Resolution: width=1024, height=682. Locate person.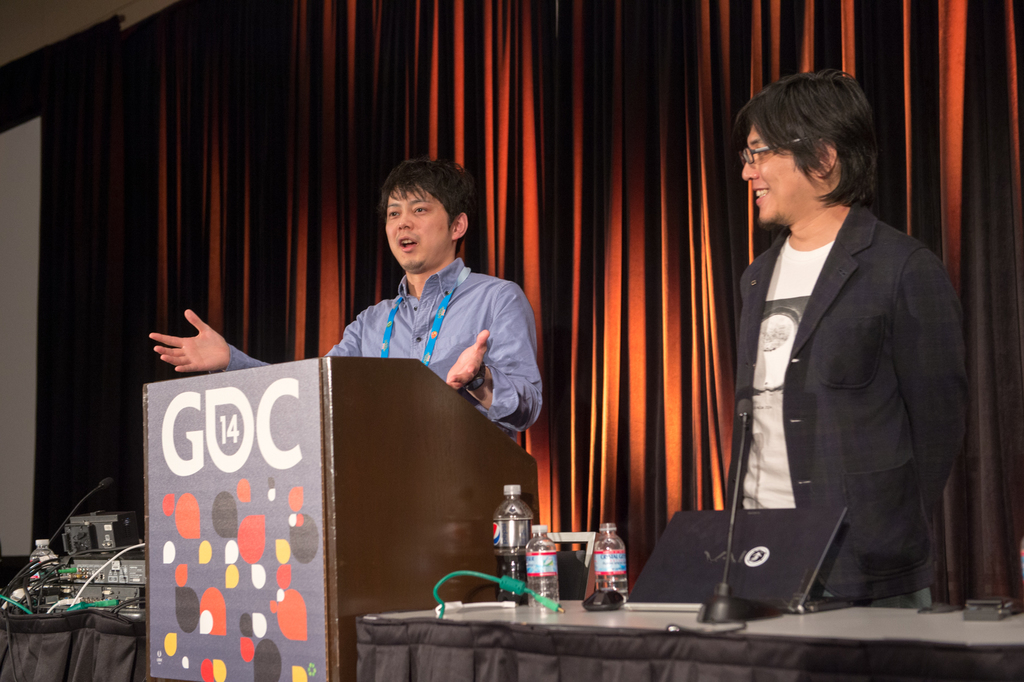
[148,157,540,444].
